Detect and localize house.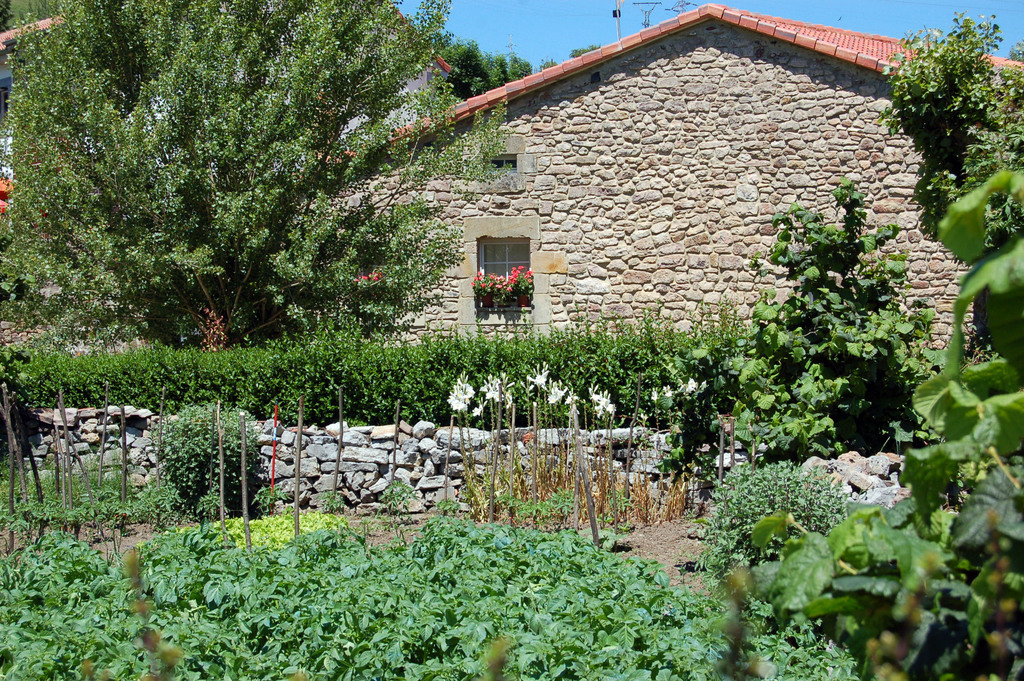
Localized at BBox(257, 17, 993, 485).
